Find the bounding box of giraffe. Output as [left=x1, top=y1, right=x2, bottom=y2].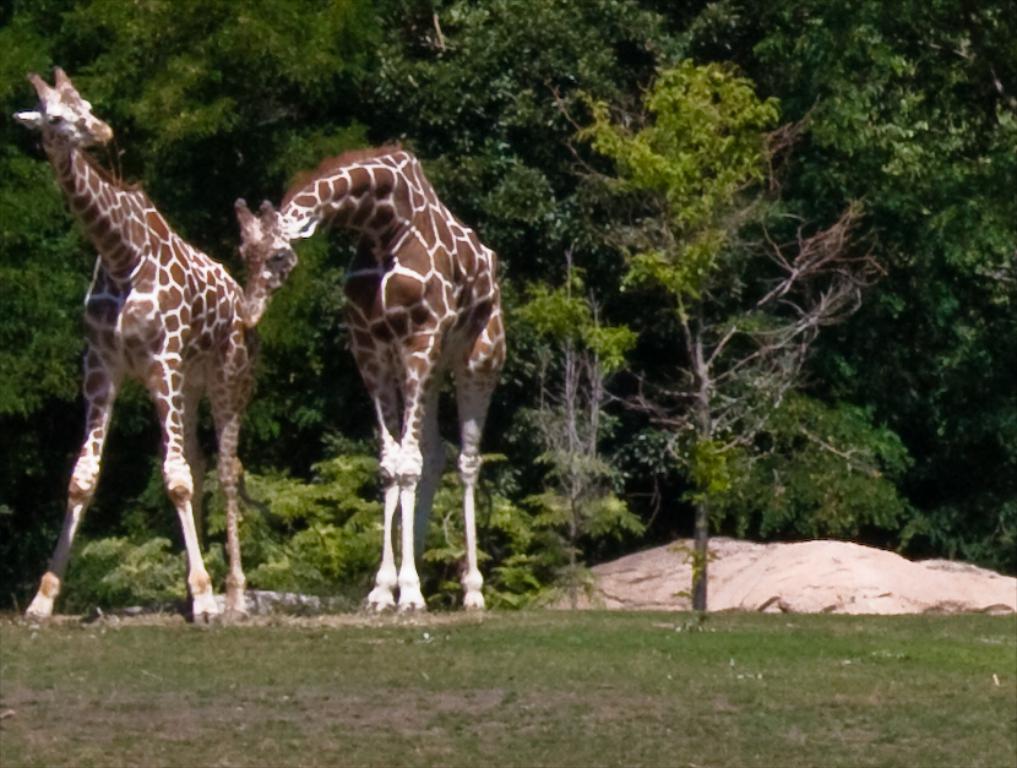
[left=227, top=141, right=507, bottom=630].
